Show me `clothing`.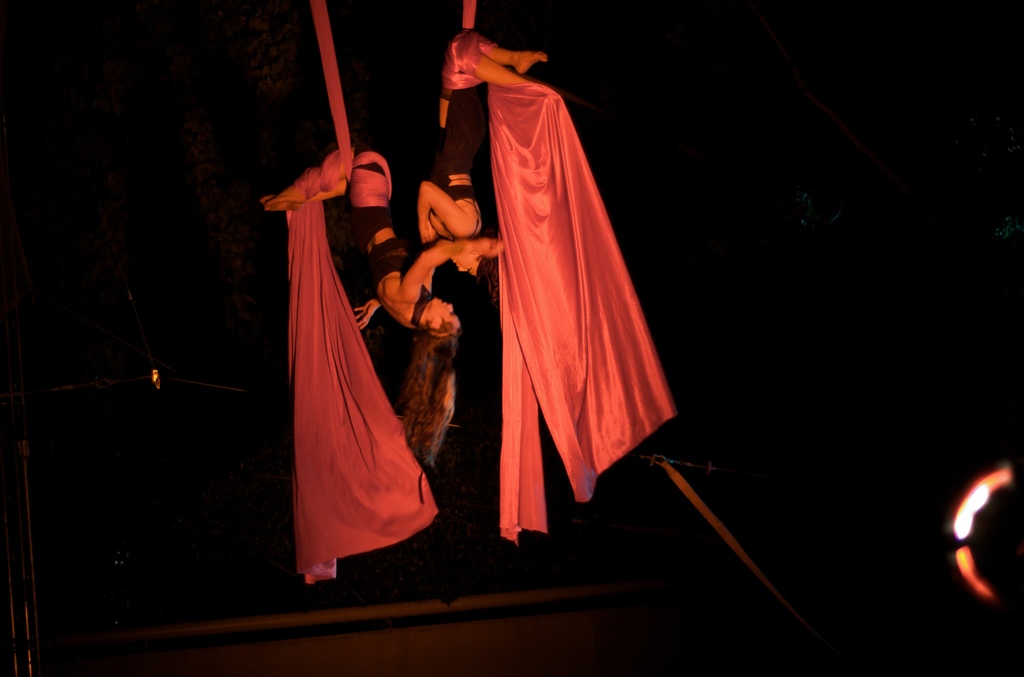
`clothing` is here: <bbox>436, 83, 486, 232</bbox>.
